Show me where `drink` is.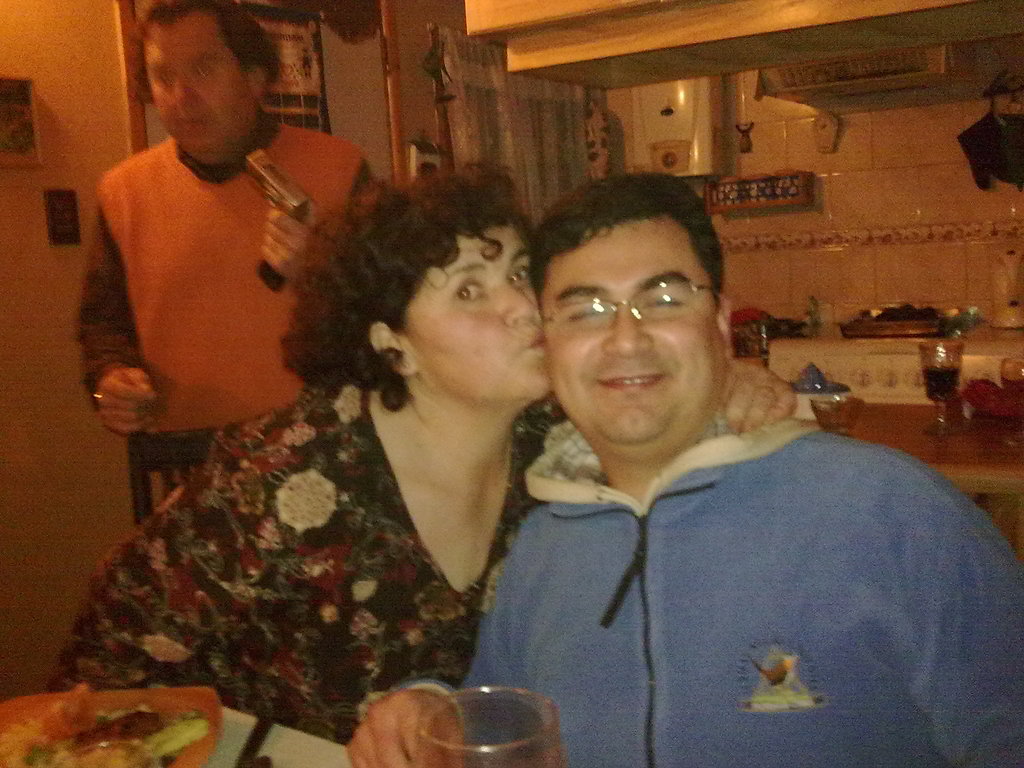
`drink` is at 449, 673, 561, 757.
